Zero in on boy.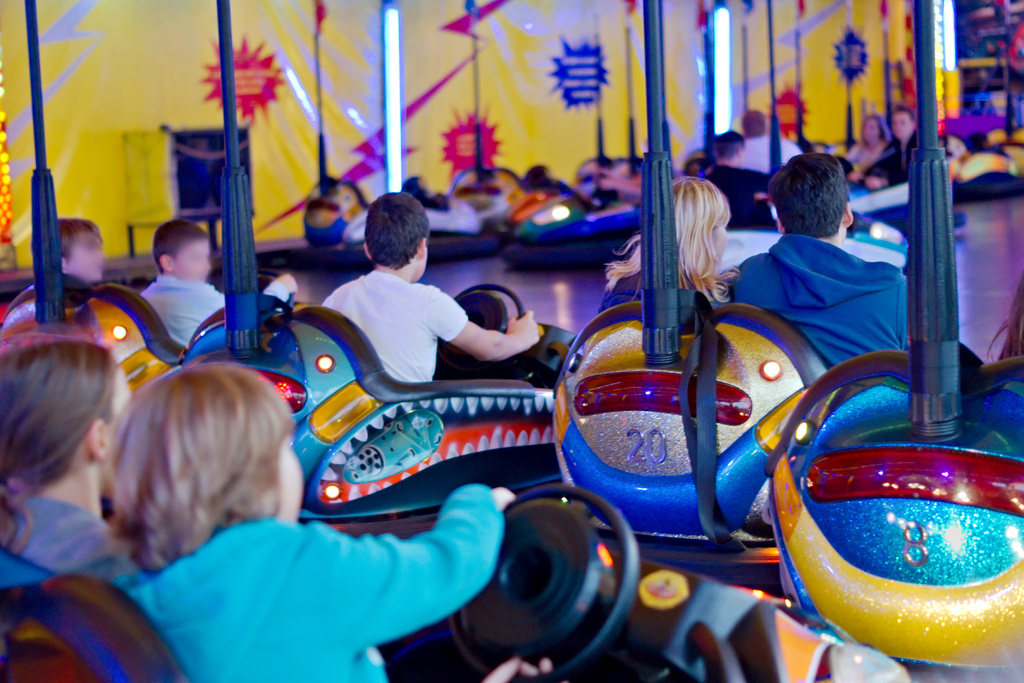
Zeroed in: detection(59, 213, 104, 288).
